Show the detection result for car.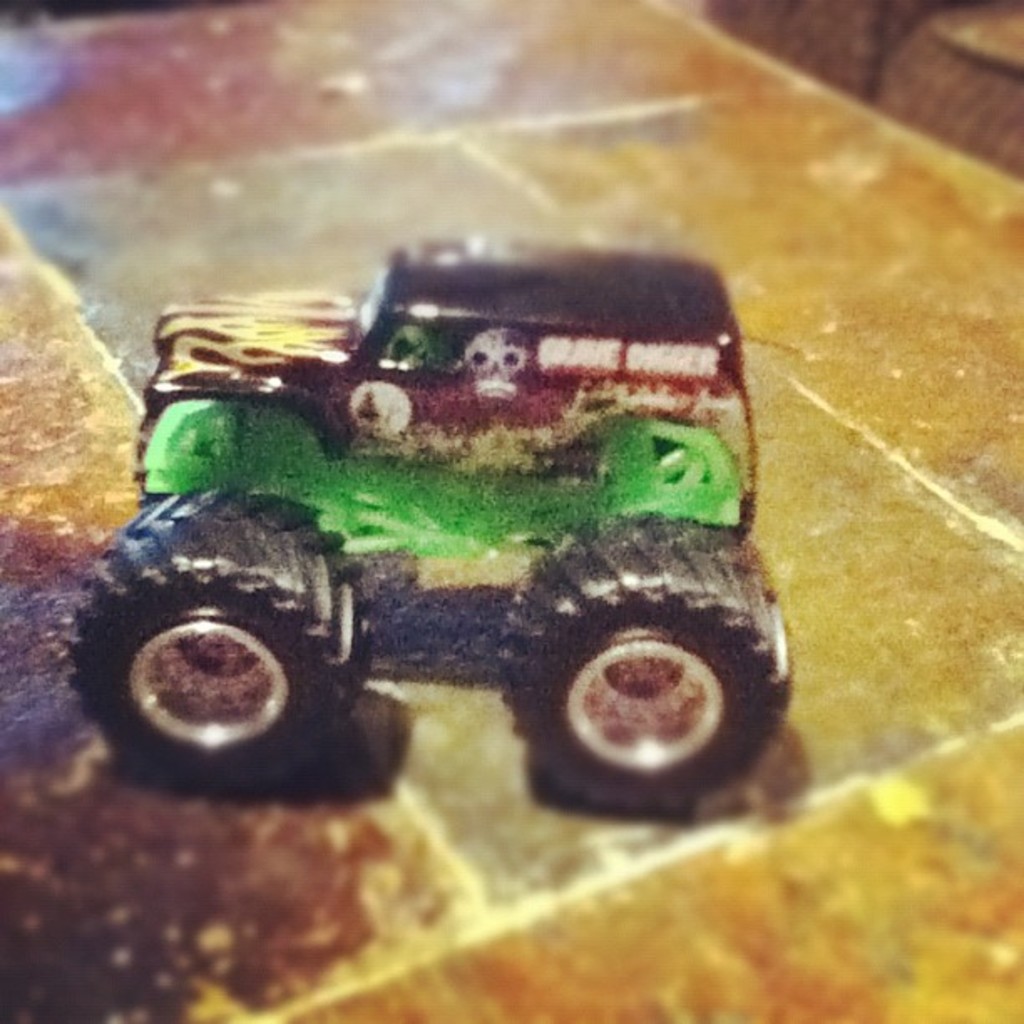
[65,246,805,806].
